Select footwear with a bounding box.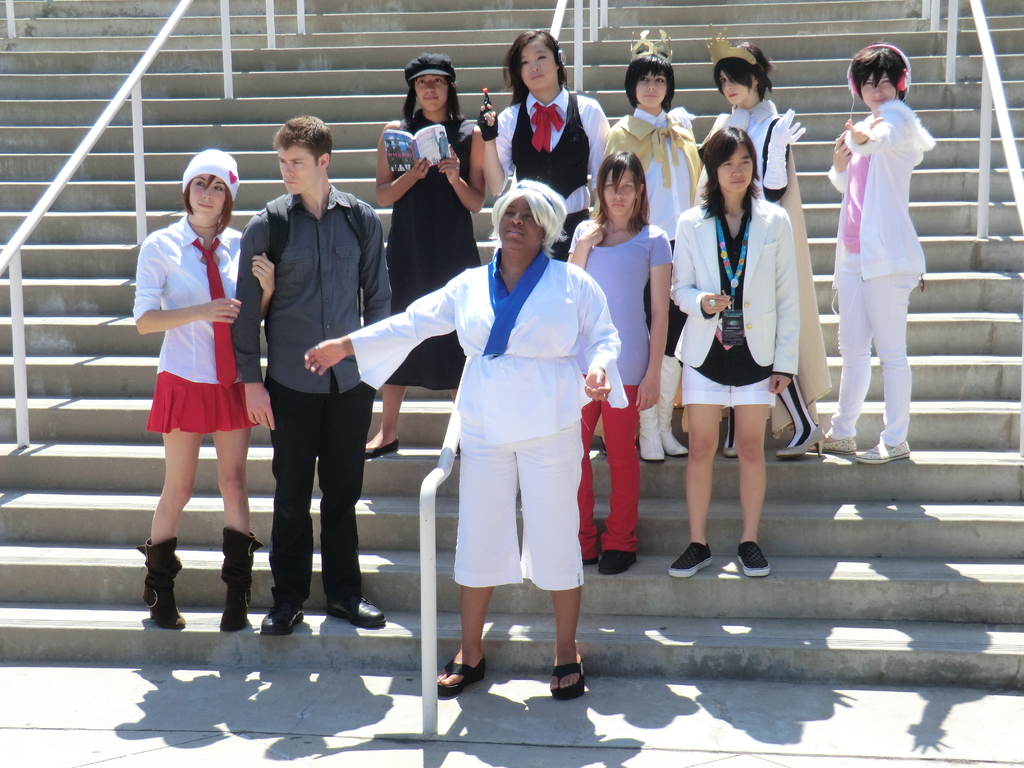
803:436:857:455.
